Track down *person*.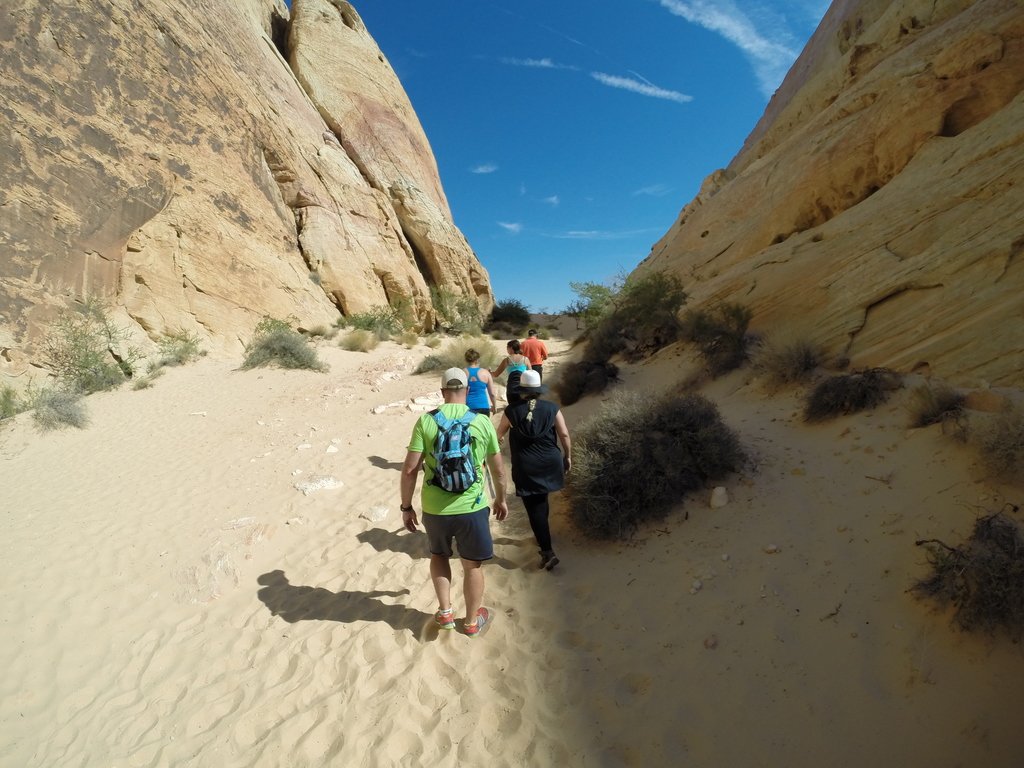
Tracked to l=401, t=355, r=495, b=640.
